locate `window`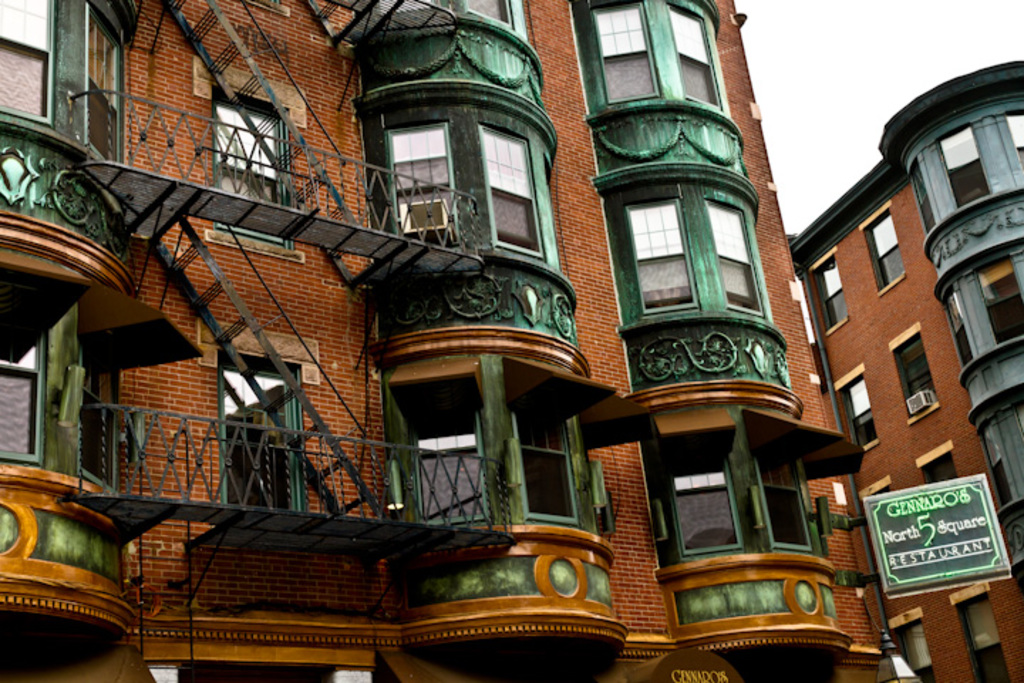
812, 242, 855, 342
